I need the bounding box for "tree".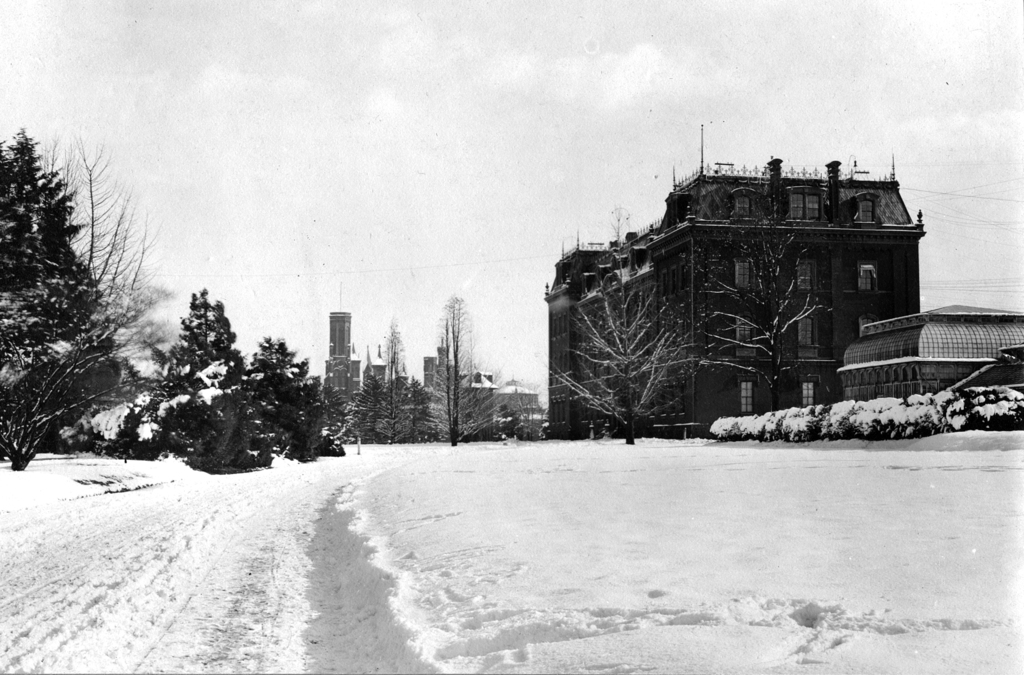
Here it is: select_region(28, 127, 181, 476).
